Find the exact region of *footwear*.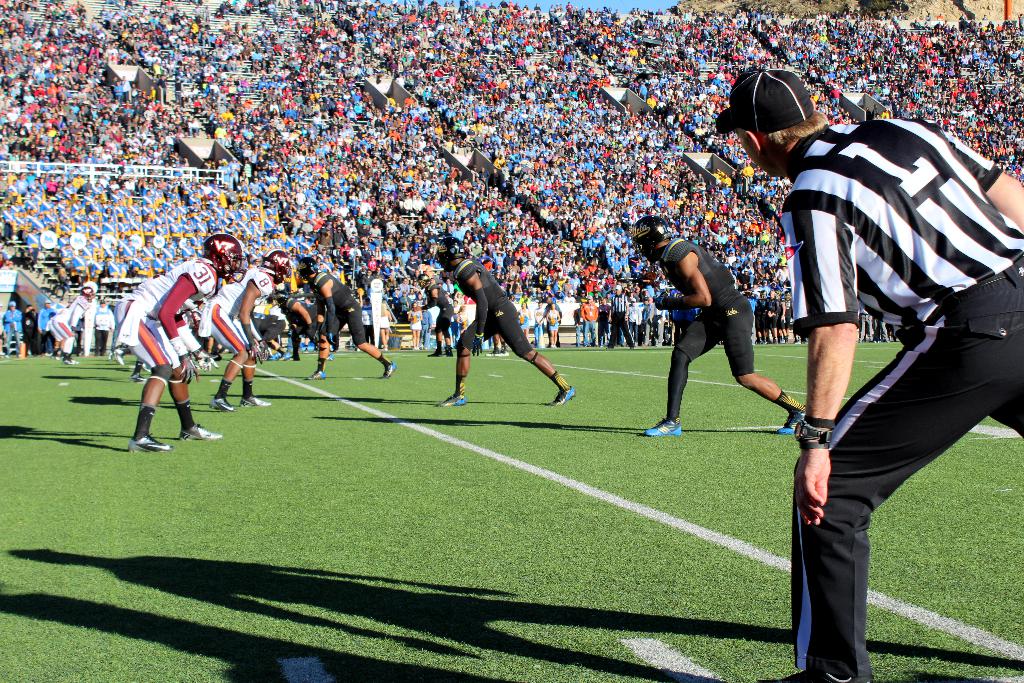
Exact region: select_region(63, 356, 76, 369).
